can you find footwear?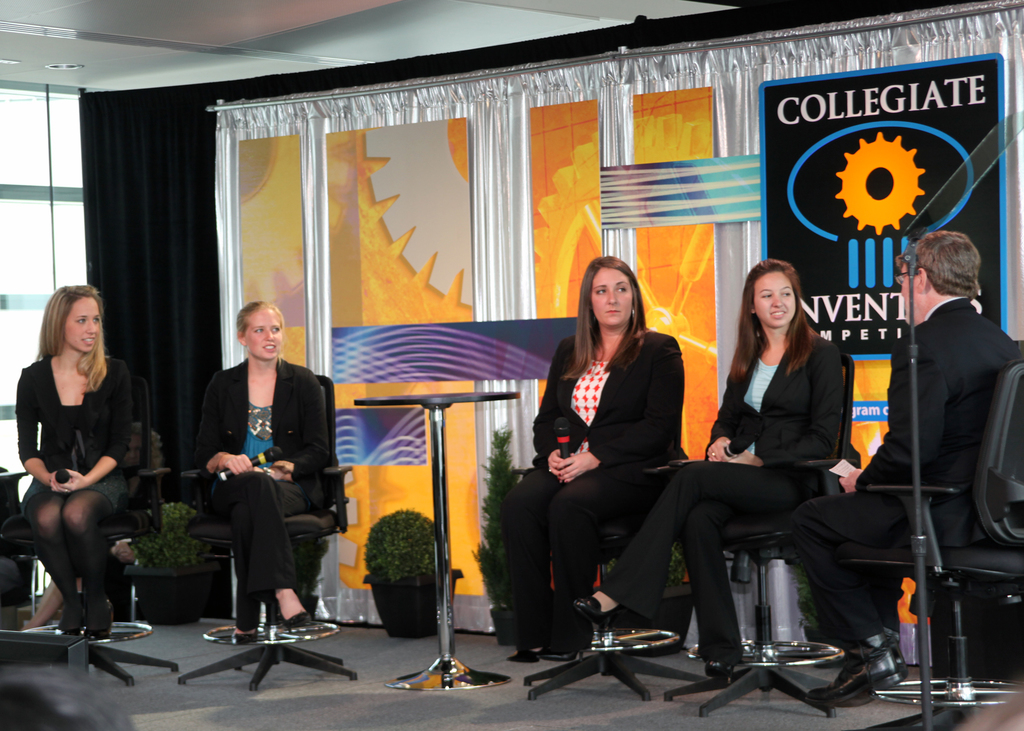
Yes, bounding box: <box>227,628,258,645</box>.
